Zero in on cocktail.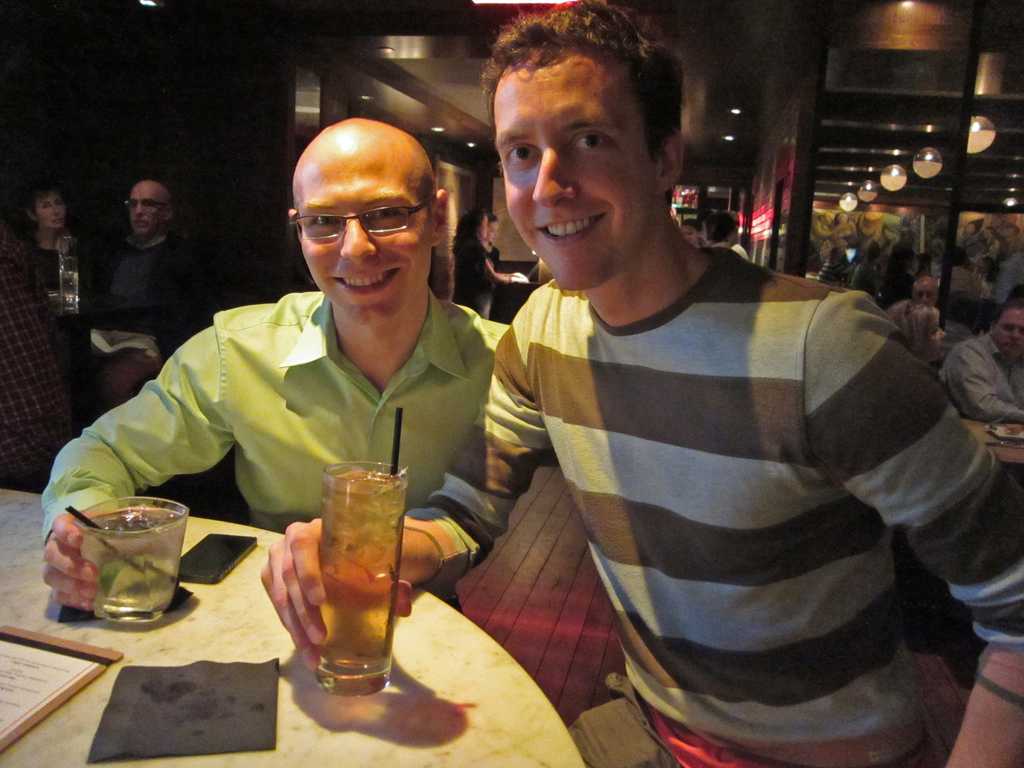
Zeroed in: bbox=[321, 460, 412, 693].
